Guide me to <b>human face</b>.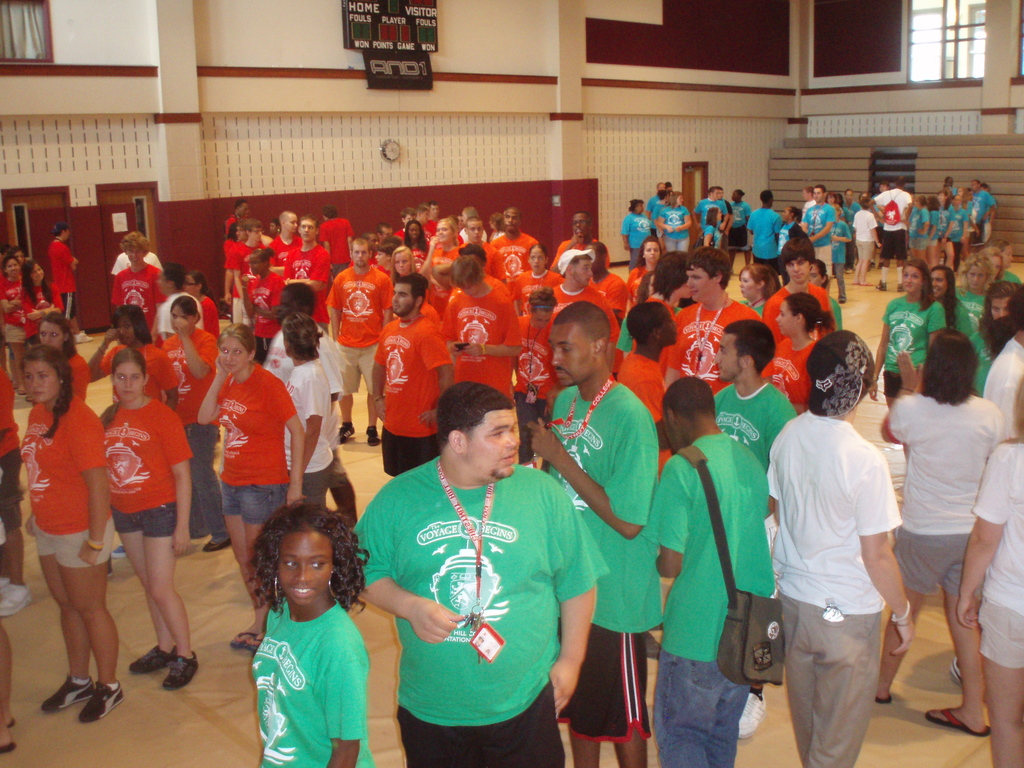
Guidance: l=467, t=216, r=485, b=248.
